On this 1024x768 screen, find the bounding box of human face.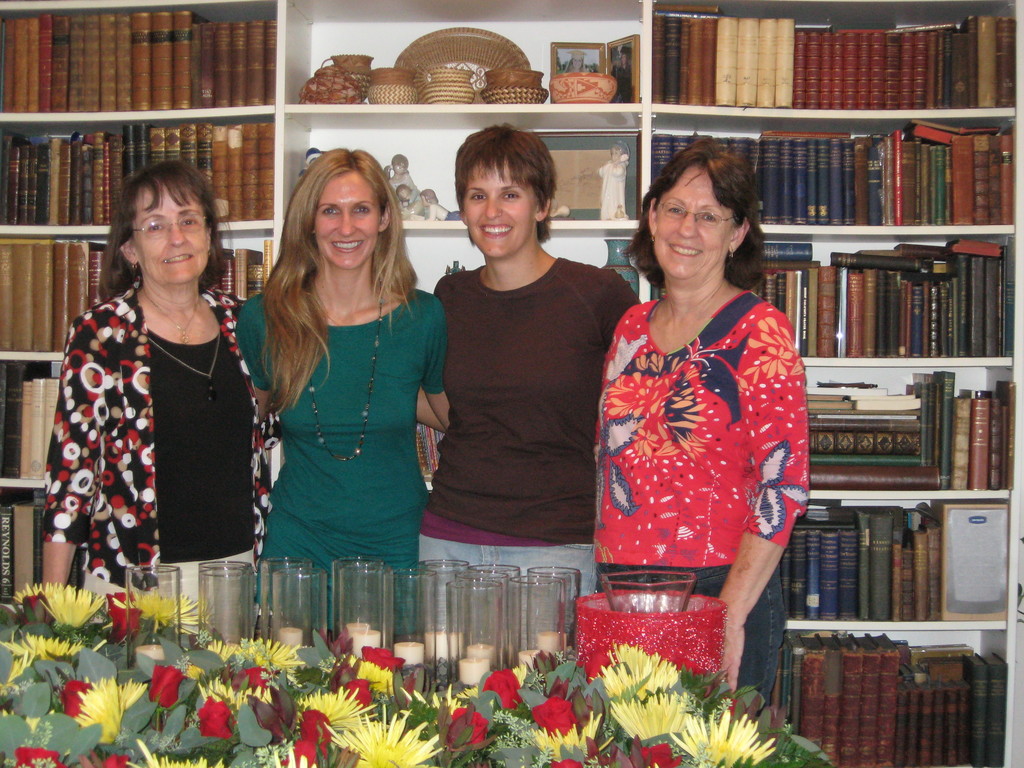
Bounding box: pyautogui.locateOnScreen(313, 174, 376, 270).
